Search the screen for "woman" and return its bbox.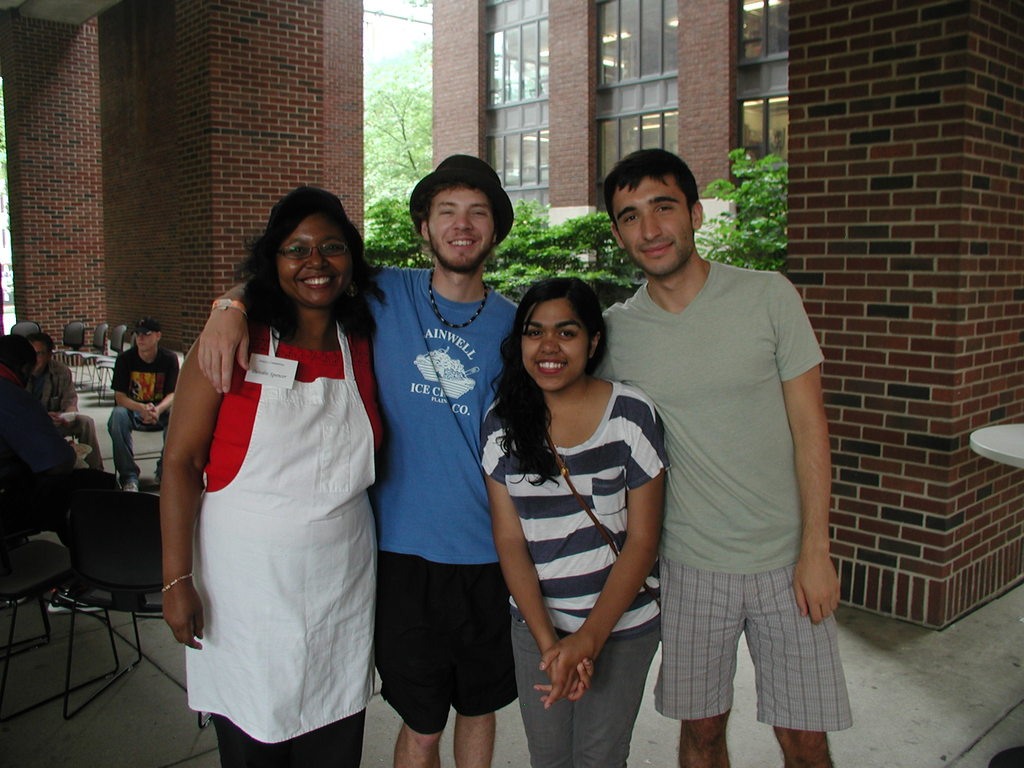
Found: 160/183/387/767.
